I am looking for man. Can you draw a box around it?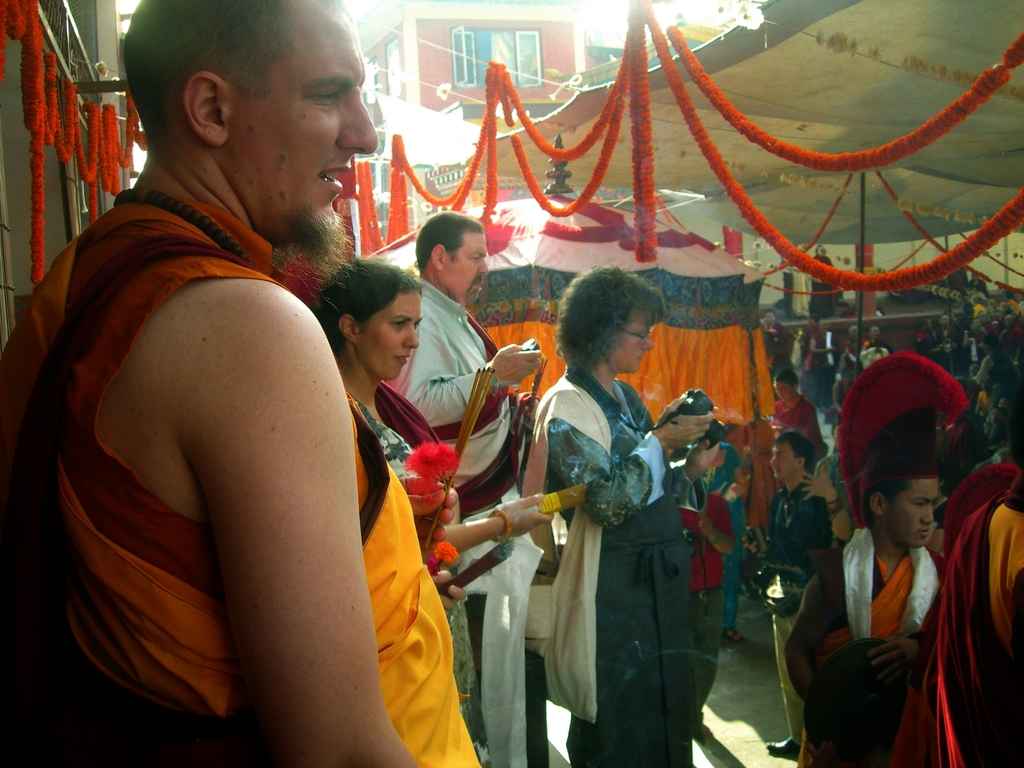
Sure, the bounding box is bbox=(766, 306, 792, 362).
